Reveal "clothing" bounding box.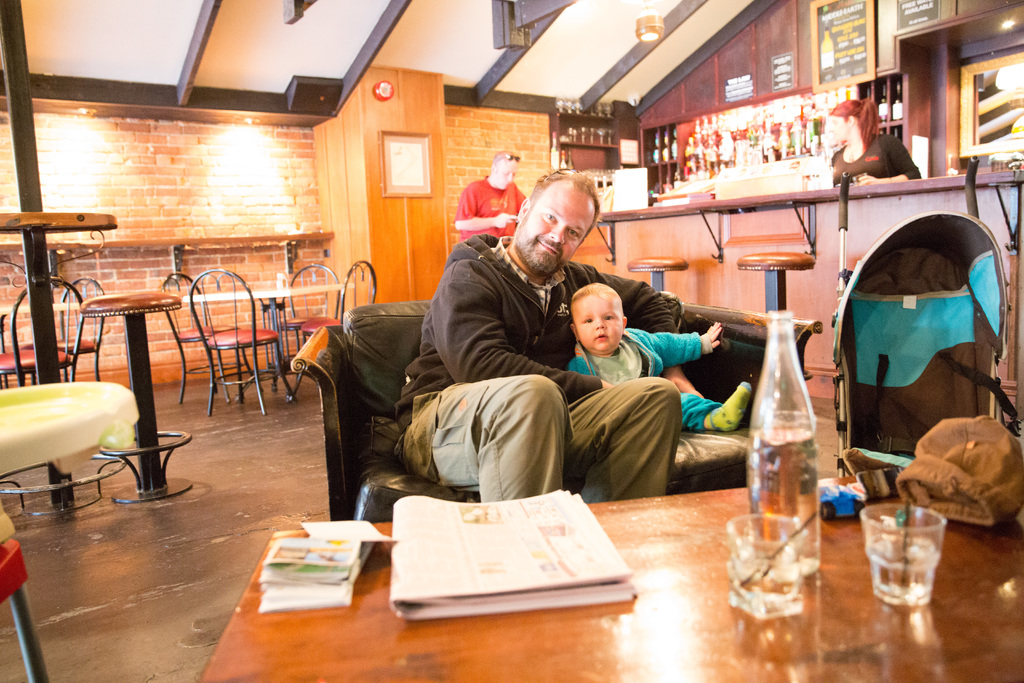
Revealed: [x1=572, y1=335, x2=716, y2=443].
